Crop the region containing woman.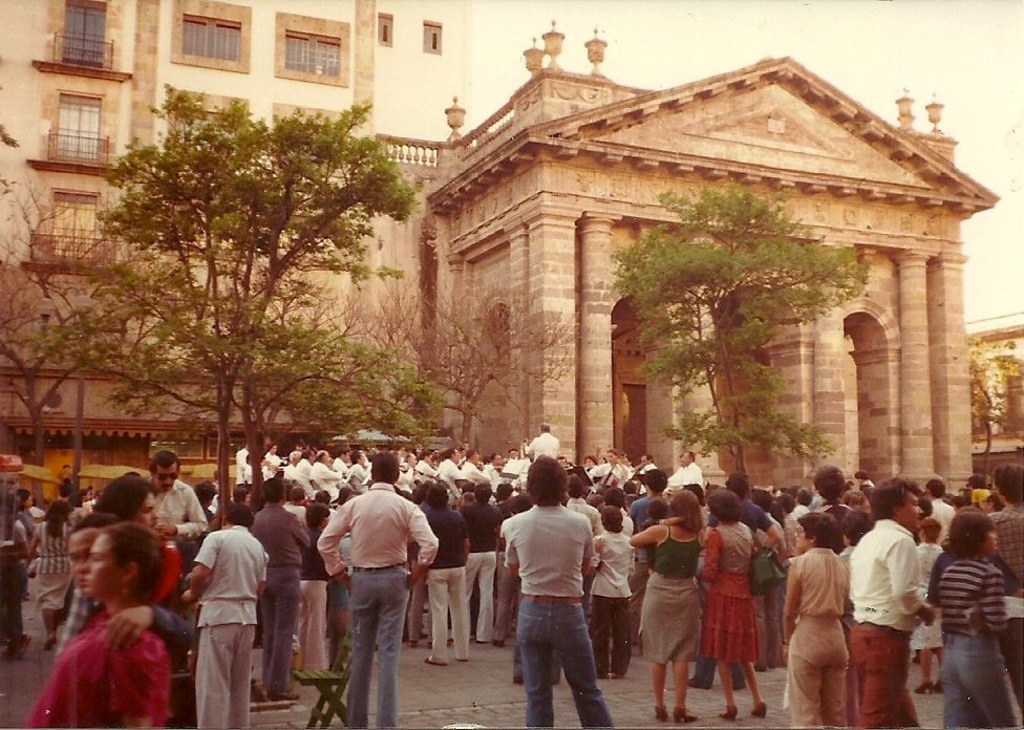
Crop region: region(281, 498, 341, 669).
